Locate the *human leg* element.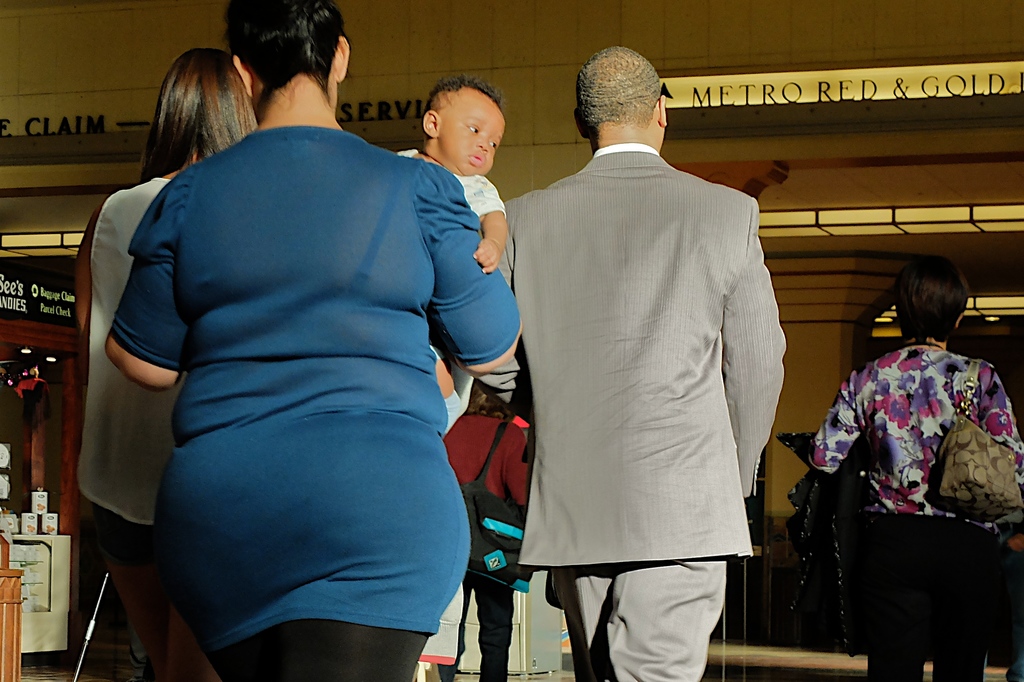
Element bbox: 852, 510, 925, 681.
